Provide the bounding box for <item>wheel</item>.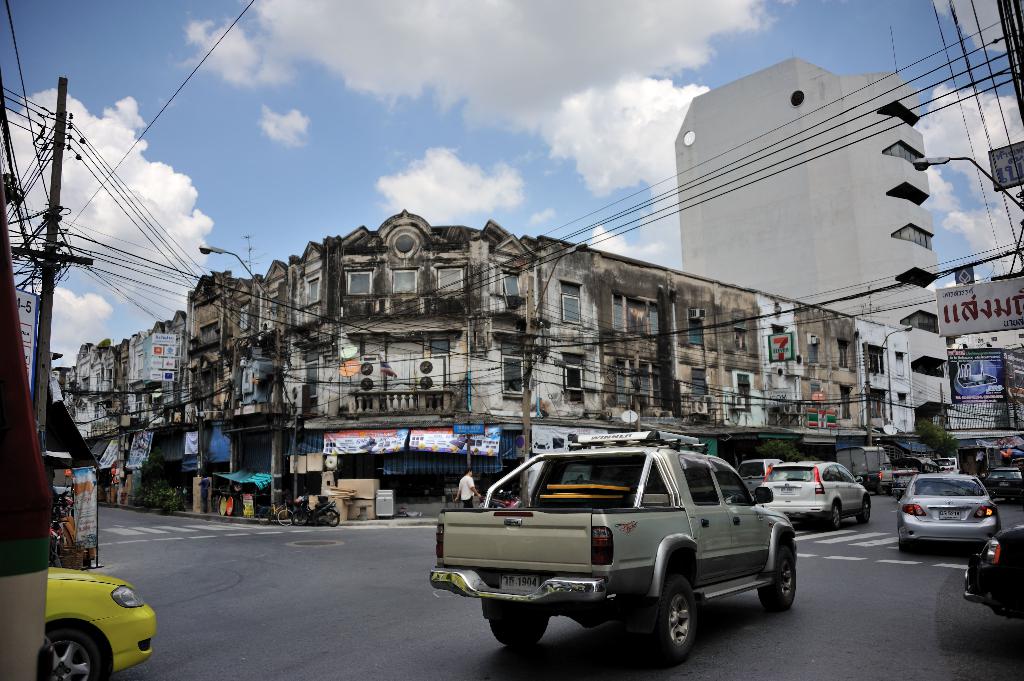
detection(490, 607, 554, 652).
